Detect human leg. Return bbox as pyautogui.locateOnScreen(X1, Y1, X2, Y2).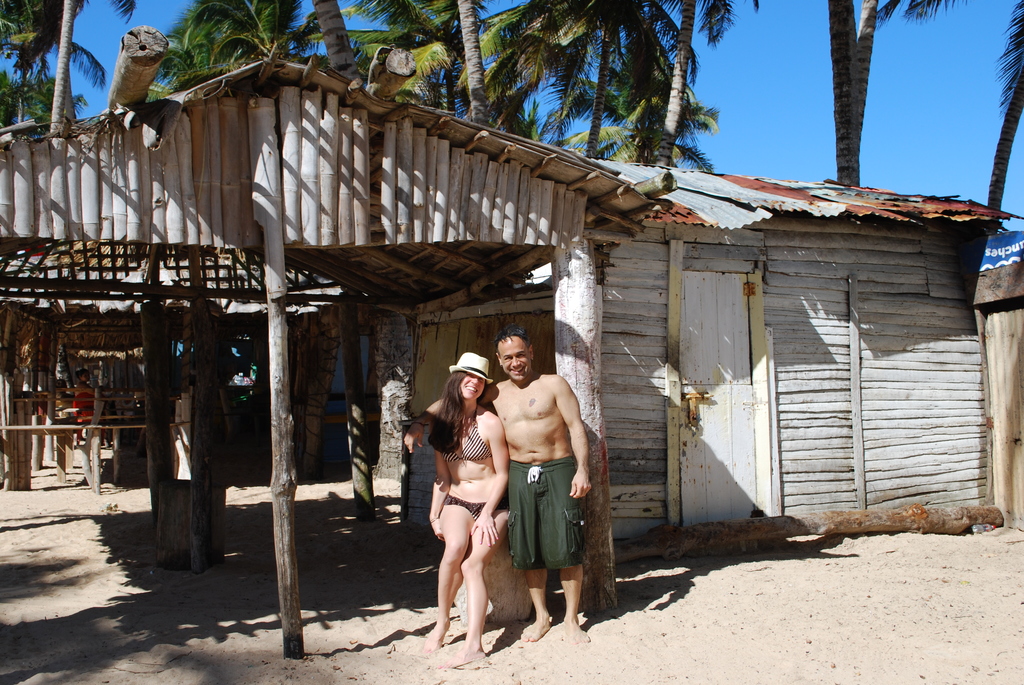
pyautogui.locateOnScreen(424, 493, 474, 649).
